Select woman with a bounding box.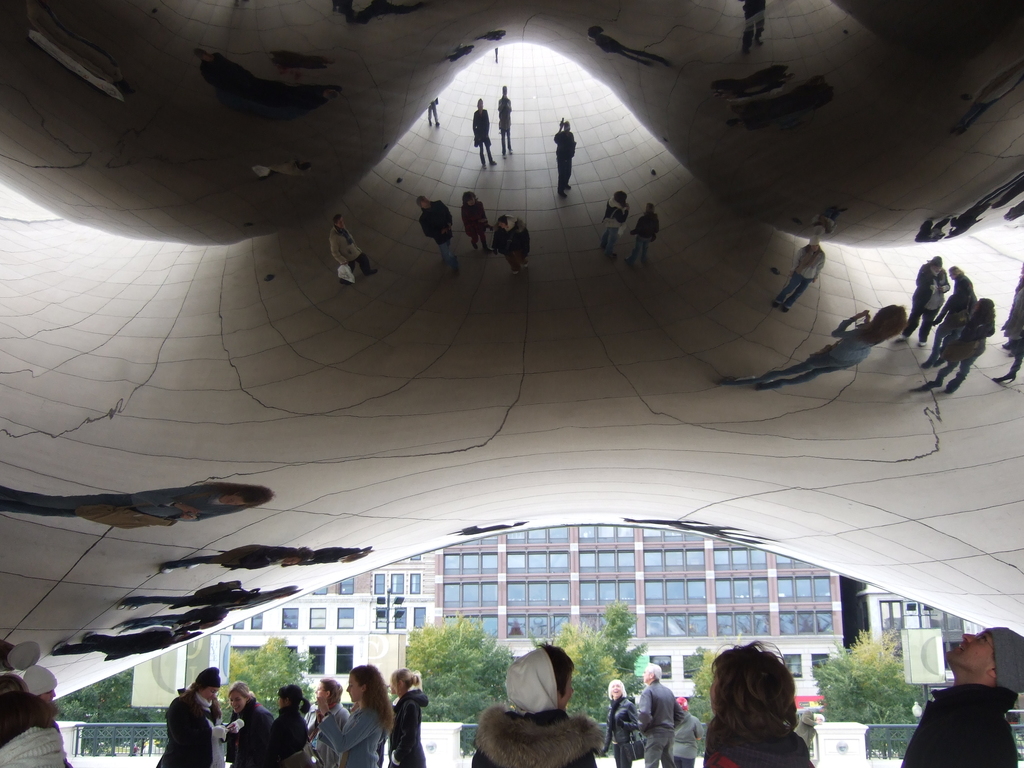
(314, 680, 349, 765).
